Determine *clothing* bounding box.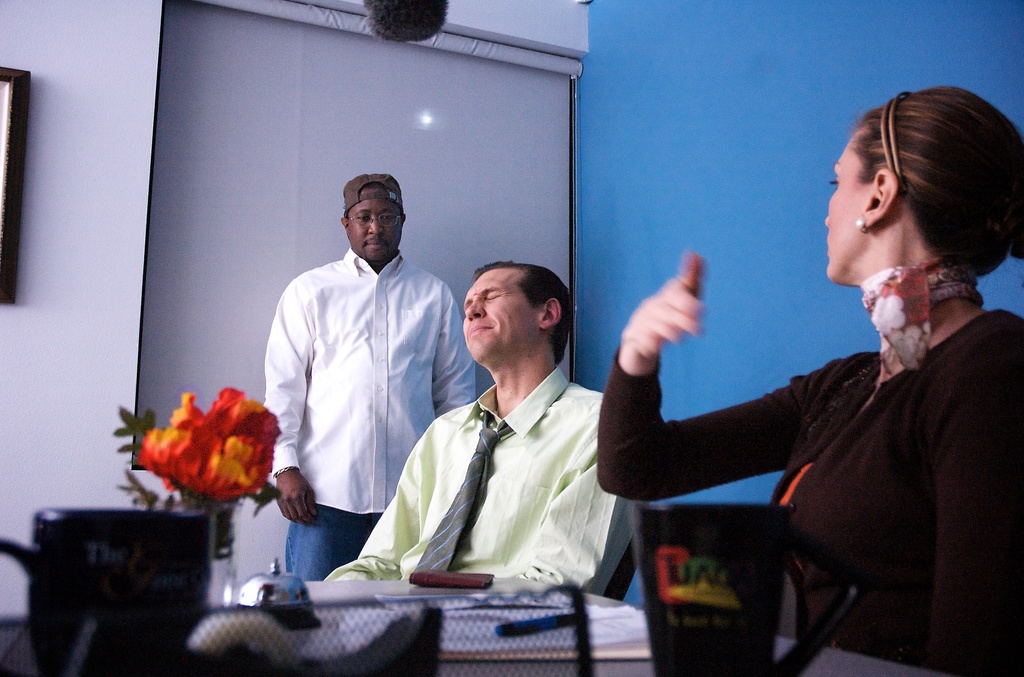
Determined: region(248, 197, 465, 588).
